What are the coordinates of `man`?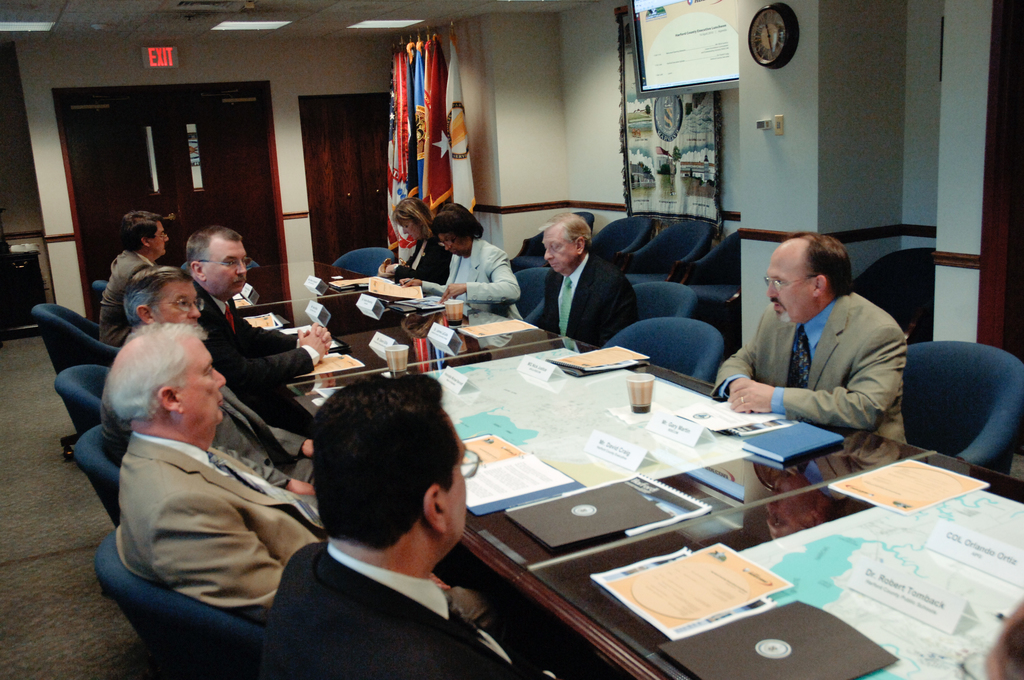
{"x1": 116, "y1": 266, "x2": 212, "y2": 327}.
